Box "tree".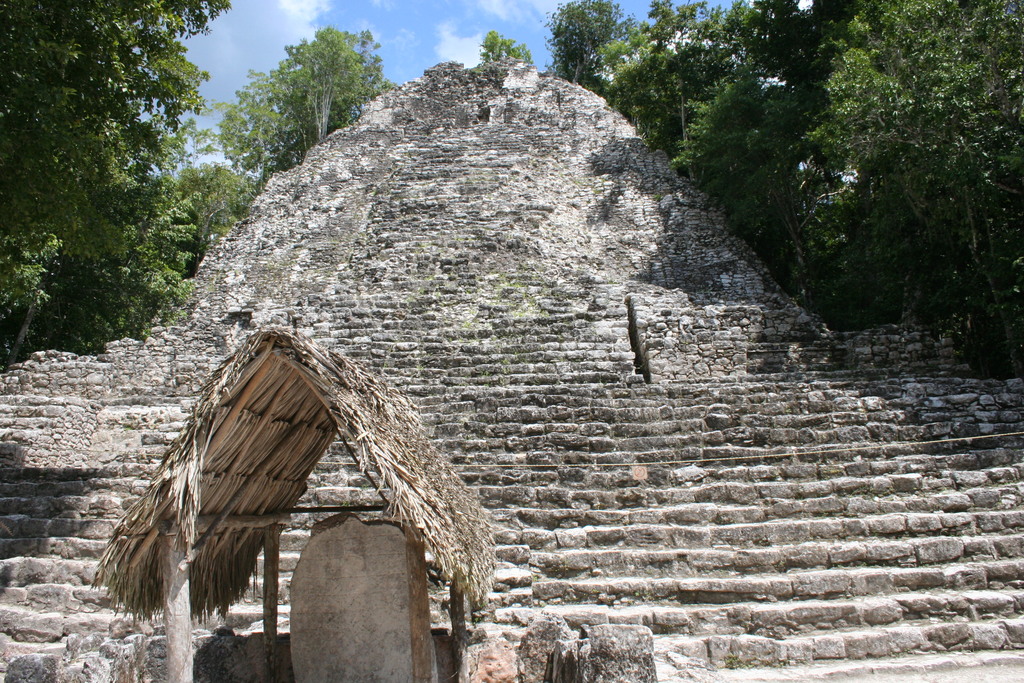
(540,0,640,83).
